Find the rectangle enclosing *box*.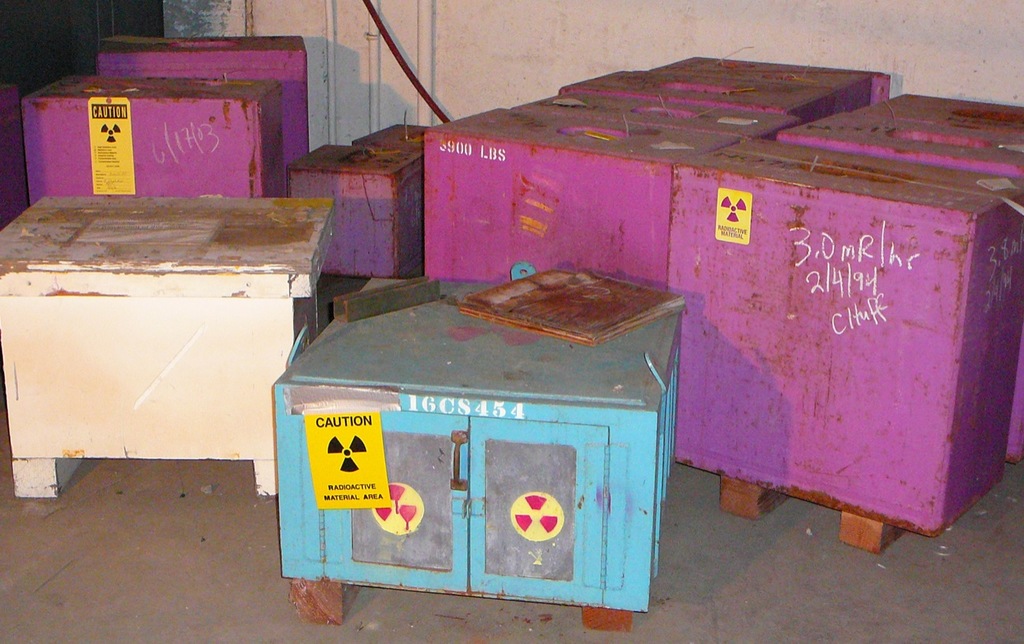
<region>653, 56, 890, 113</region>.
